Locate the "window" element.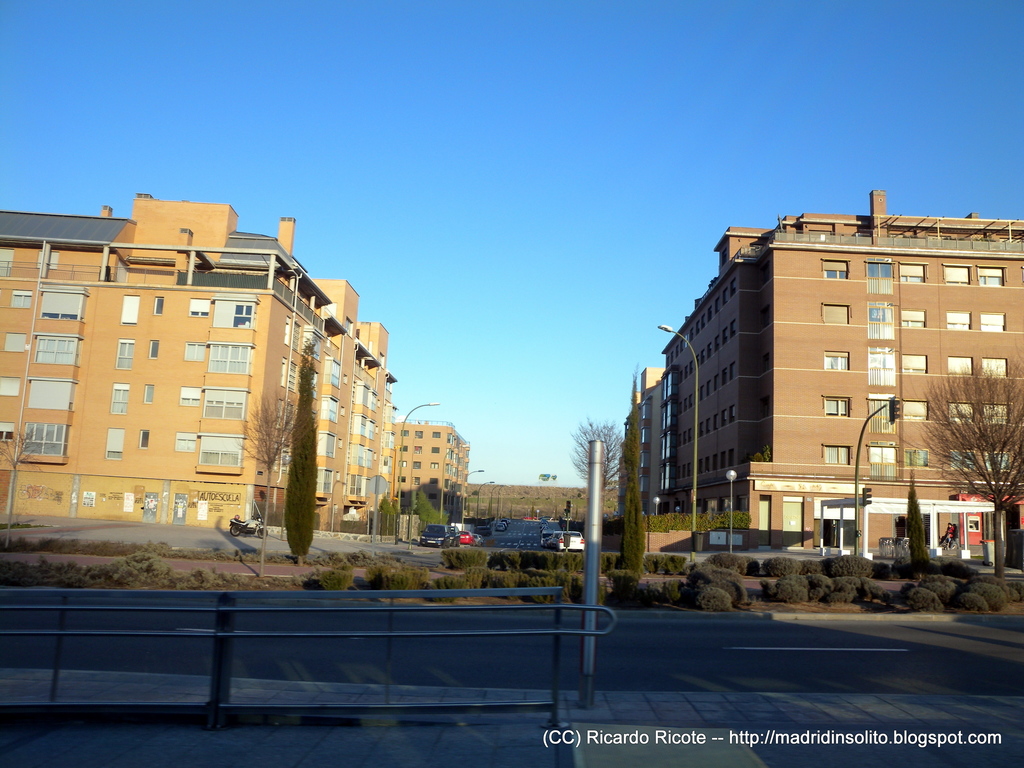
Element bbox: (left=145, top=383, right=153, bottom=402).
